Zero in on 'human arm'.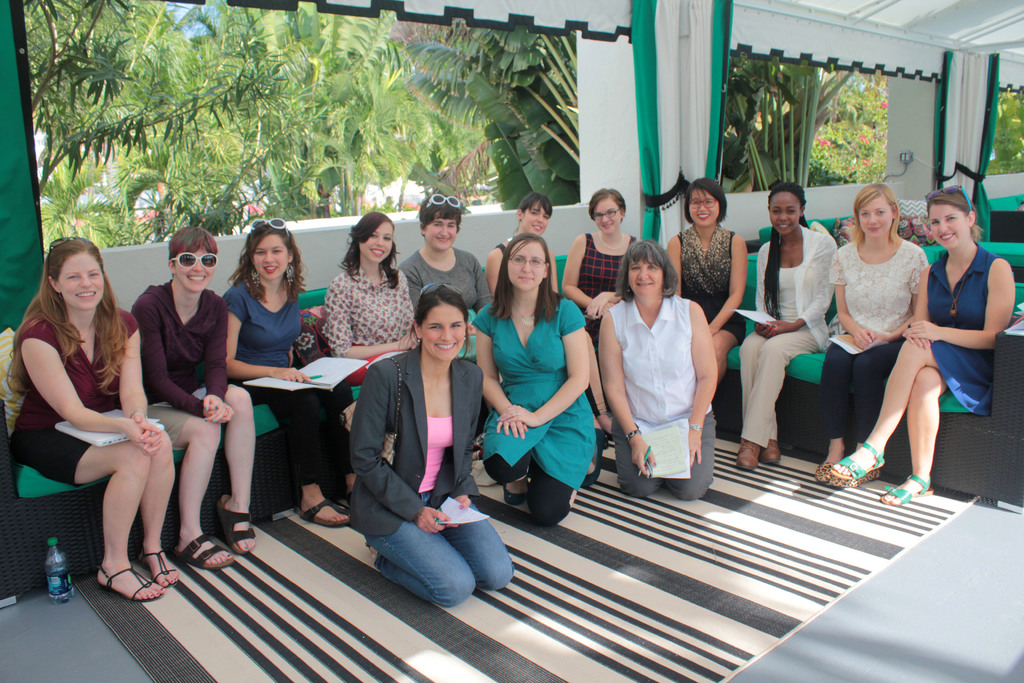
Zeroed in: crop(456, 383, 479, 505).
